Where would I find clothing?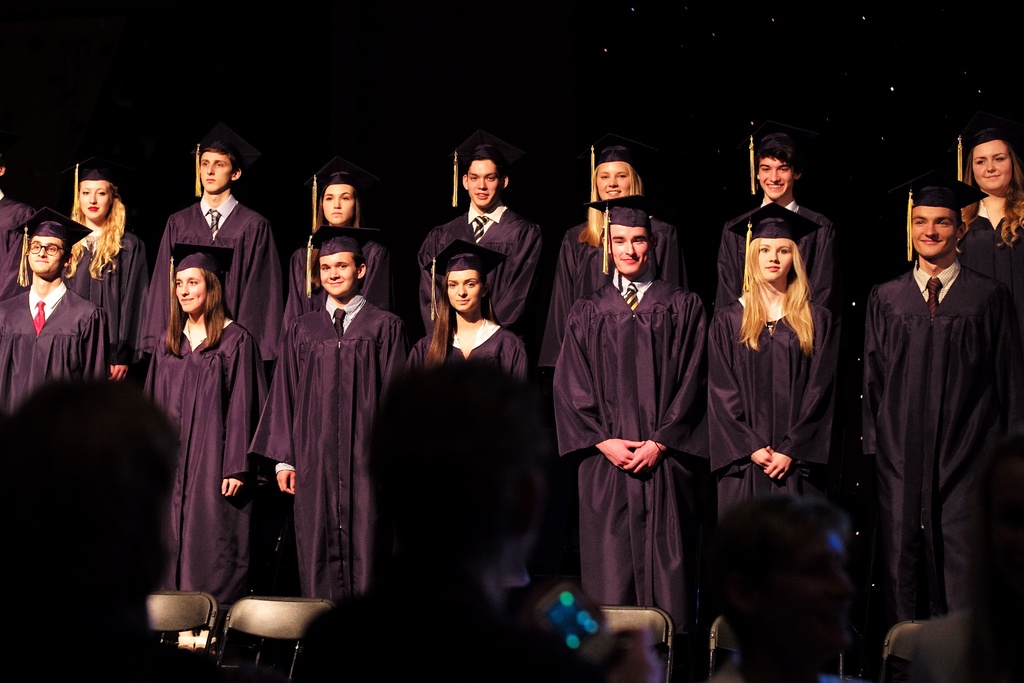
At 957, 194, 1023, 310.
